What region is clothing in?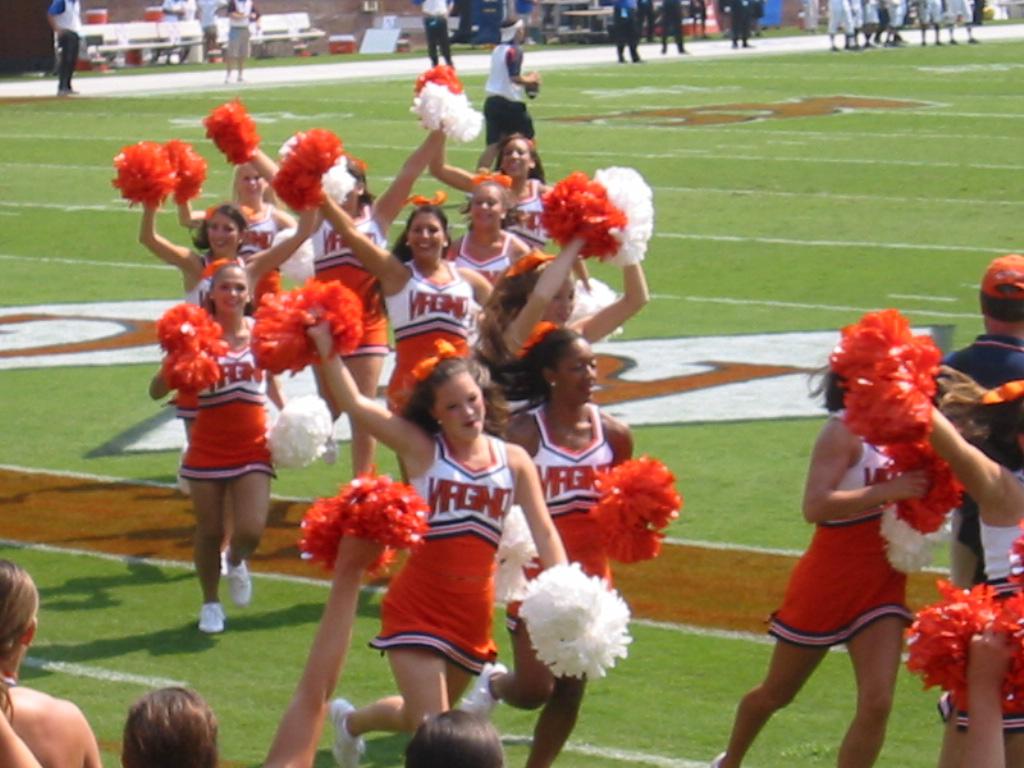
x1=430 y1=0 x2=450 y2=58.
